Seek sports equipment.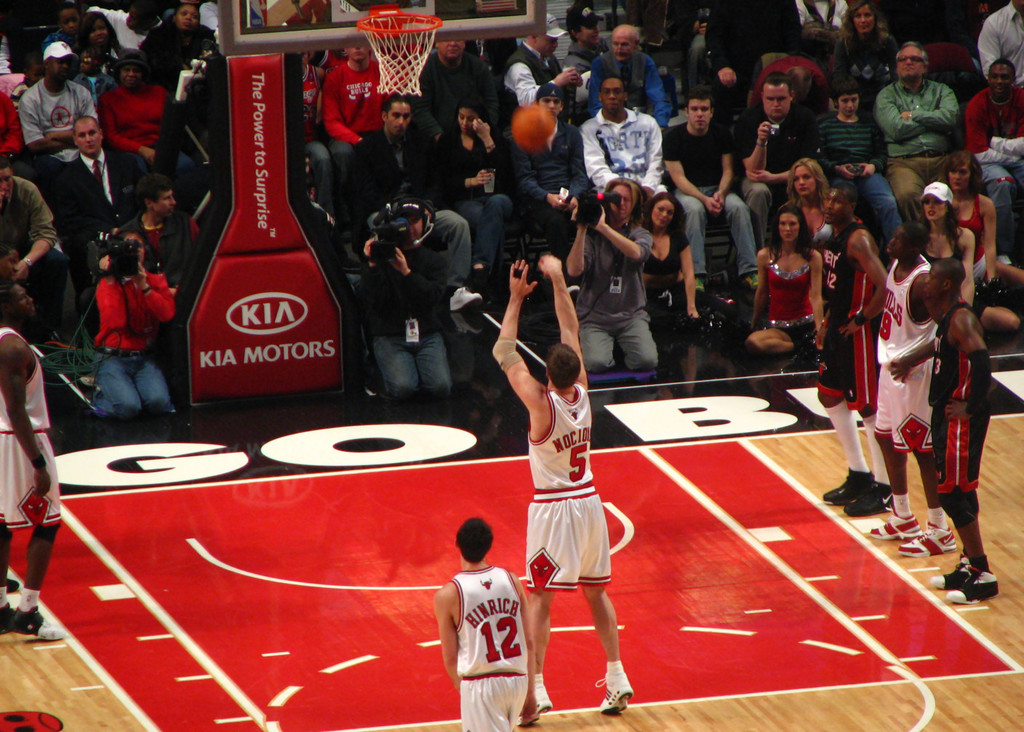
510:106:556:151.
